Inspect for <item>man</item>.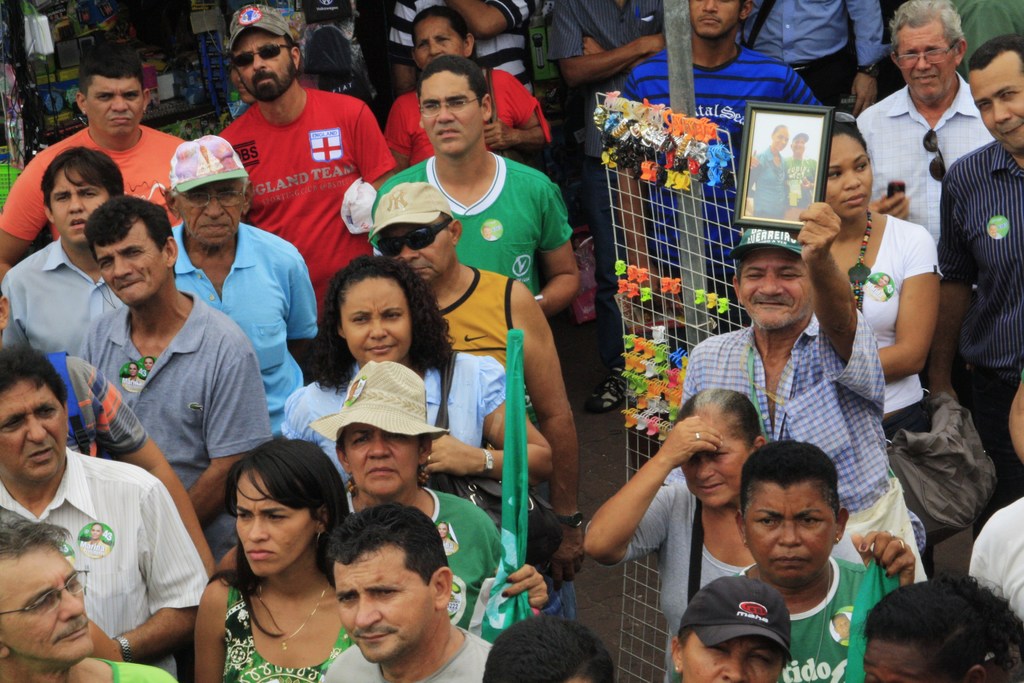
Inspection: 746, 128, 819, 223.
